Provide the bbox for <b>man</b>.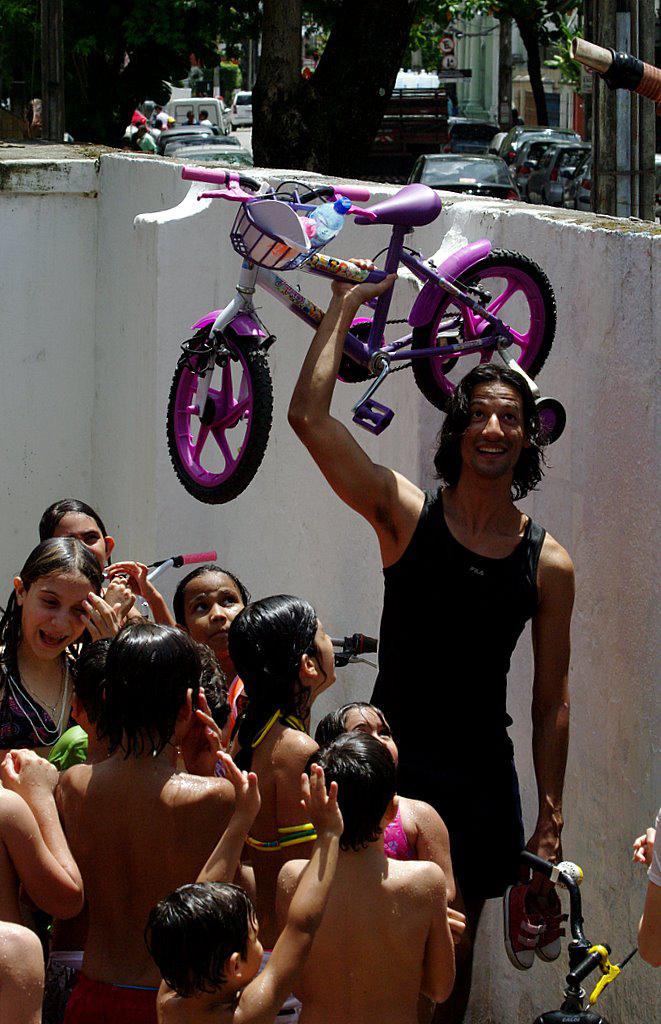
(left=291, top=255, right=577, bottom=1023).
